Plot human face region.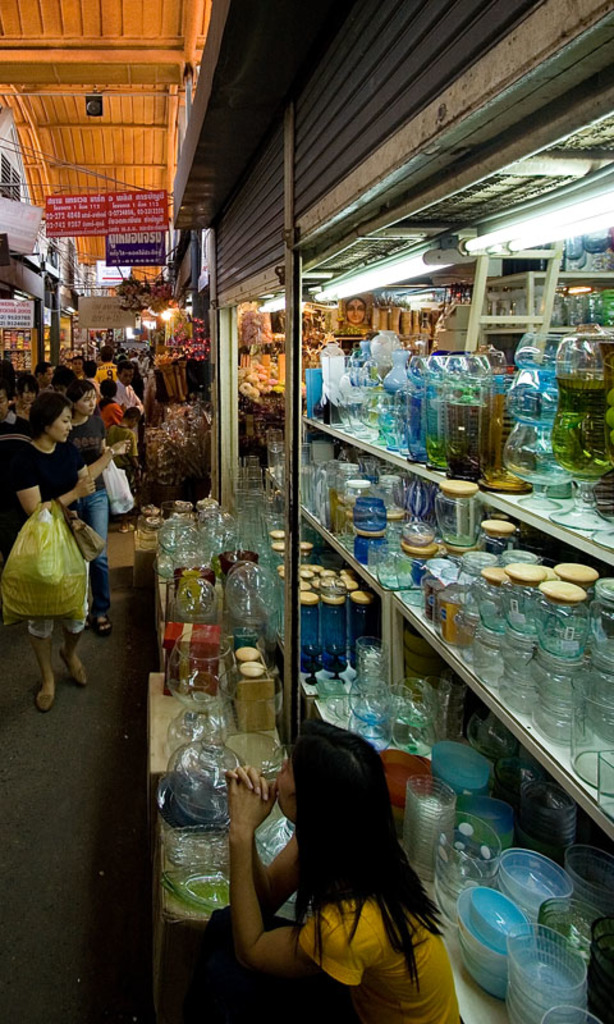
Plotted at [274, 753, 297, 824].
